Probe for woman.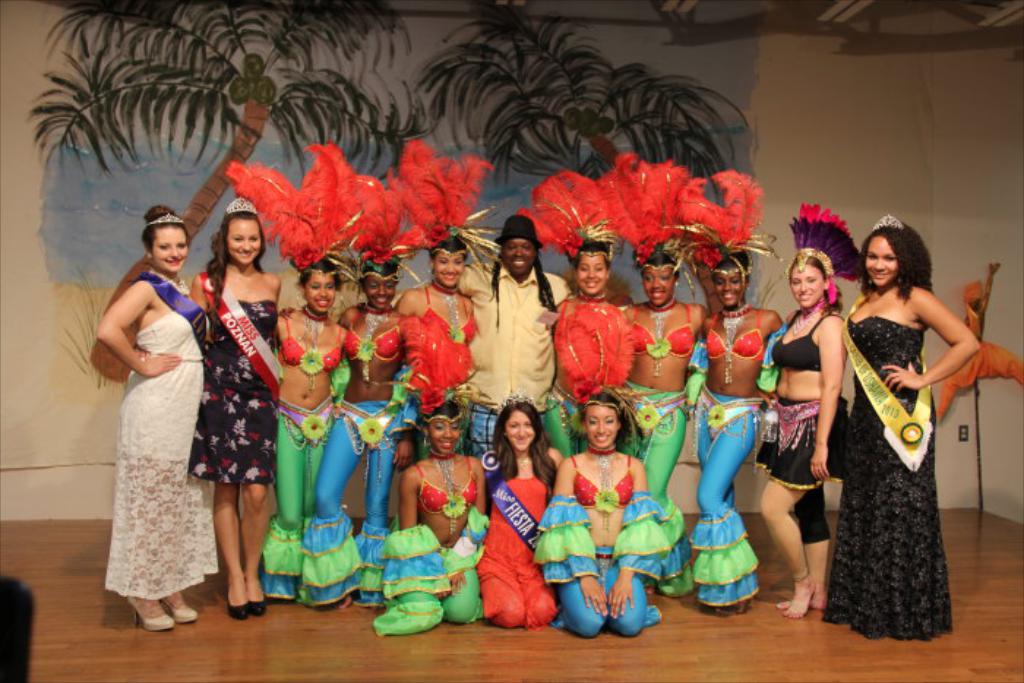
Probe result: Rect(89, 189, 224, 629).
